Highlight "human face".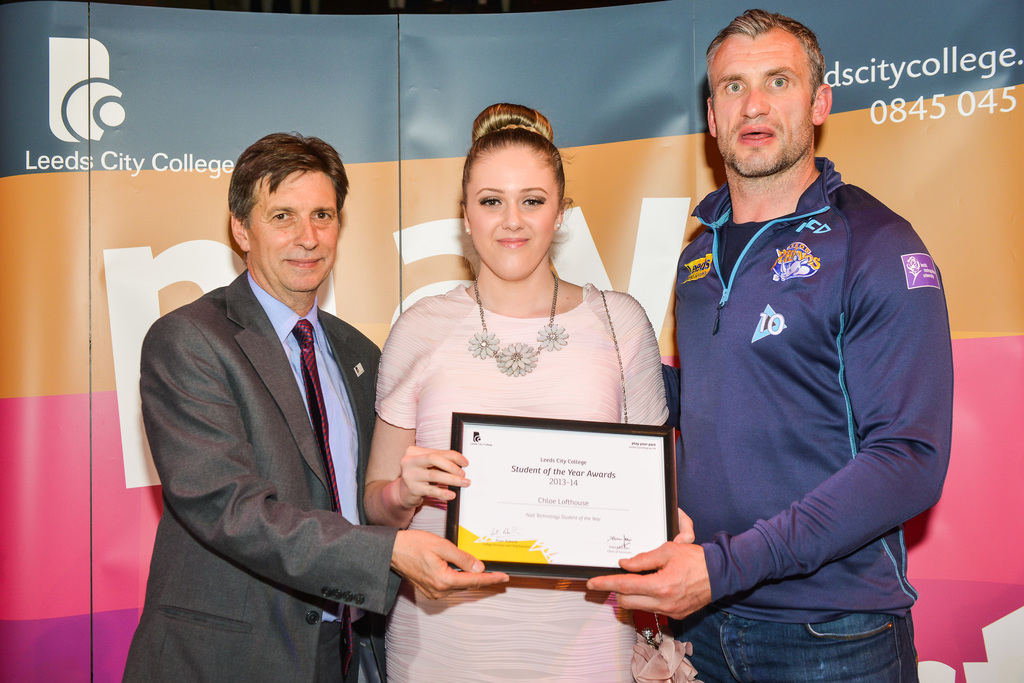
Highlighted region: [465, 134, 558, 284].
